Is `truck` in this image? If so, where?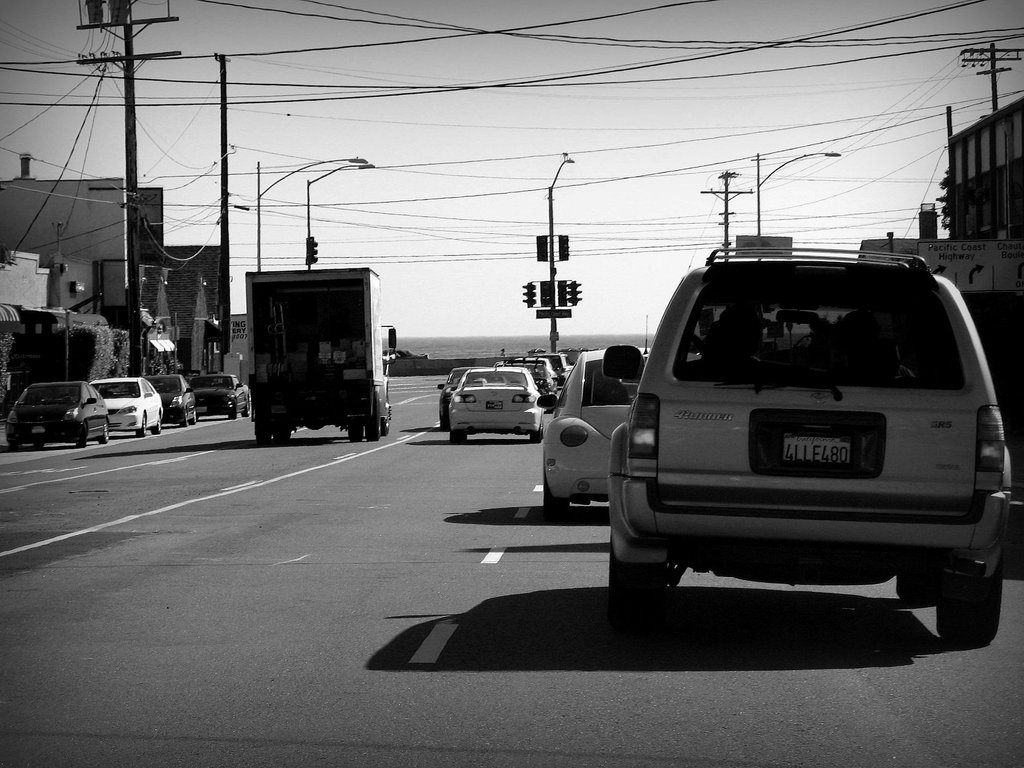
Yes, at 221, 255, 398, 440.
